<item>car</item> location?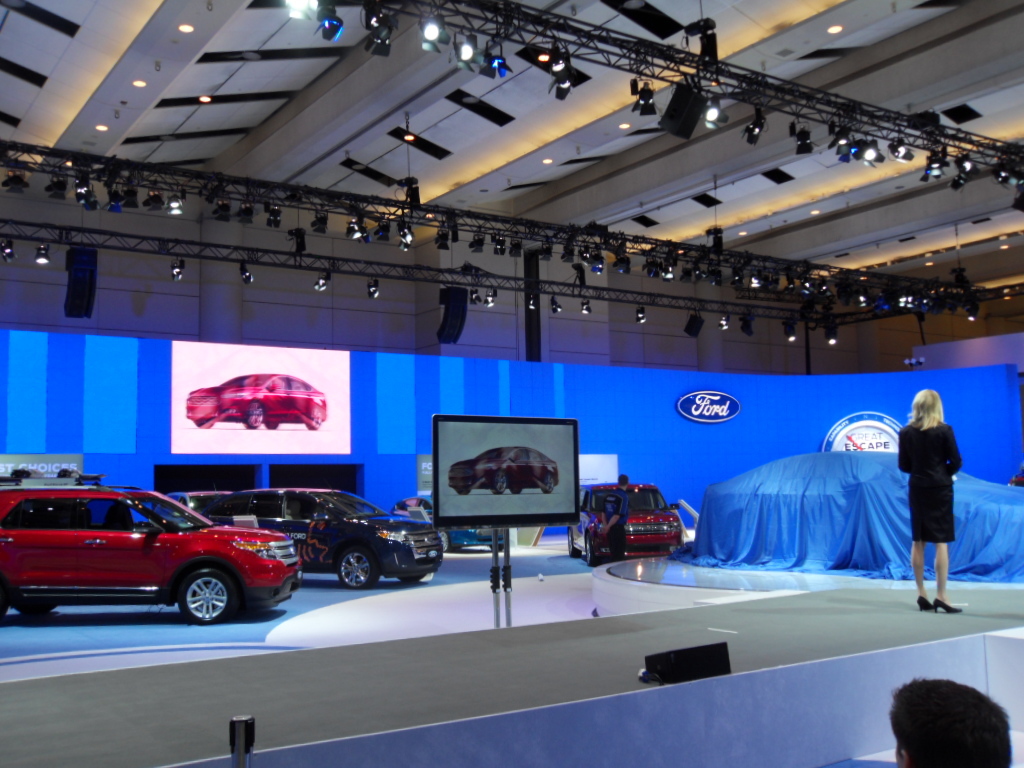
x1=449, y1=444, x2=558, y2=491
